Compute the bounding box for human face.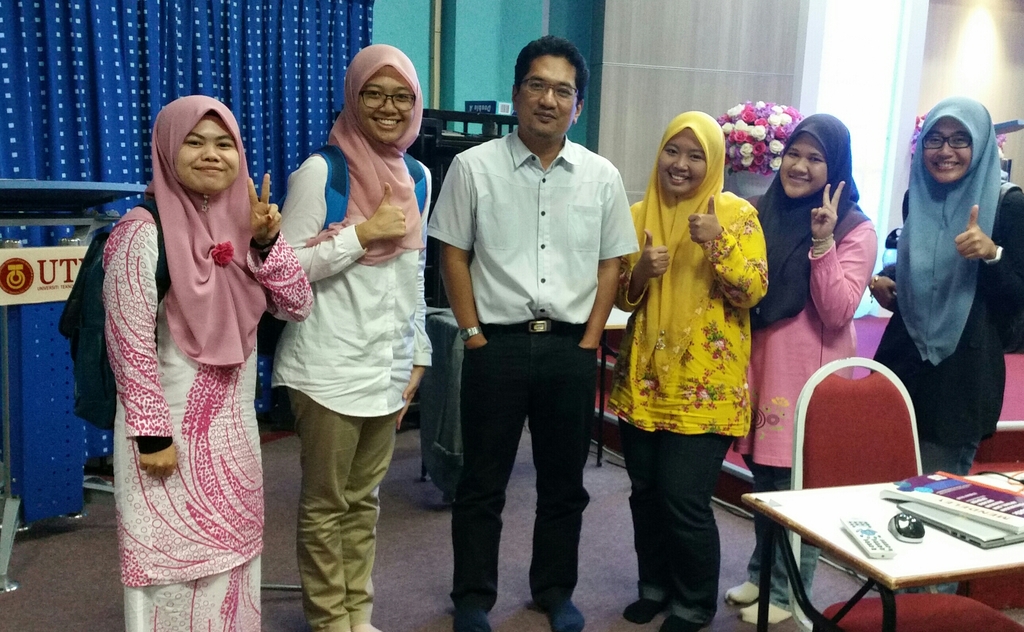
172:110:244:191.
